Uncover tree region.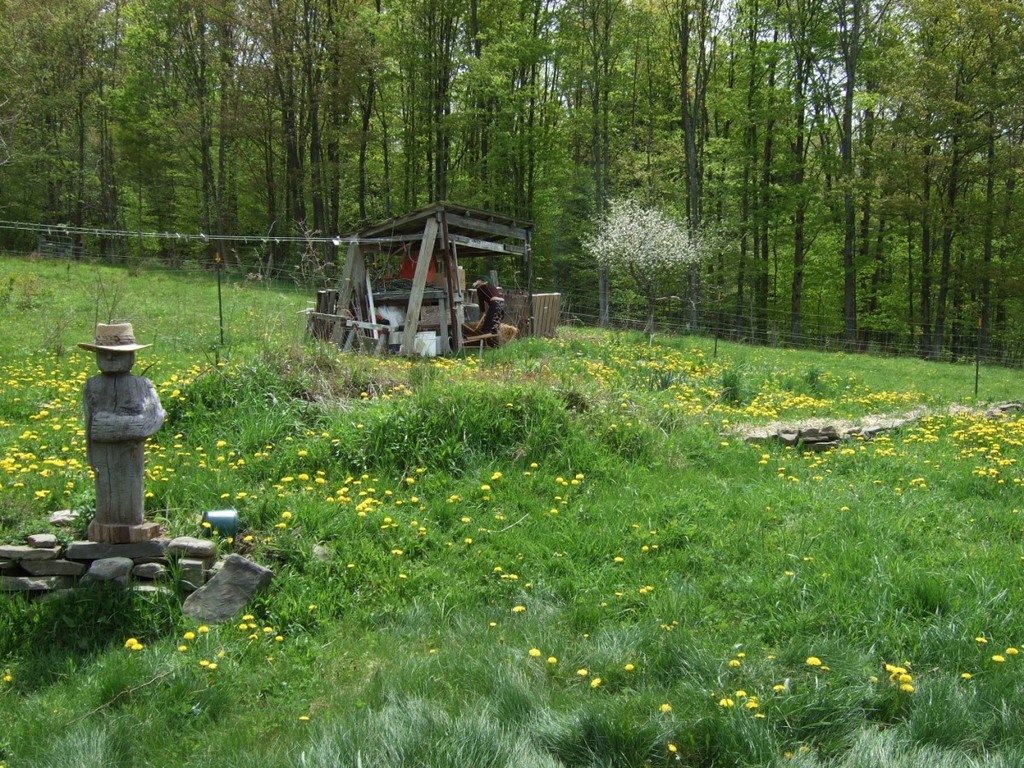
Uncovered: box(570, 189, 712, 333).
